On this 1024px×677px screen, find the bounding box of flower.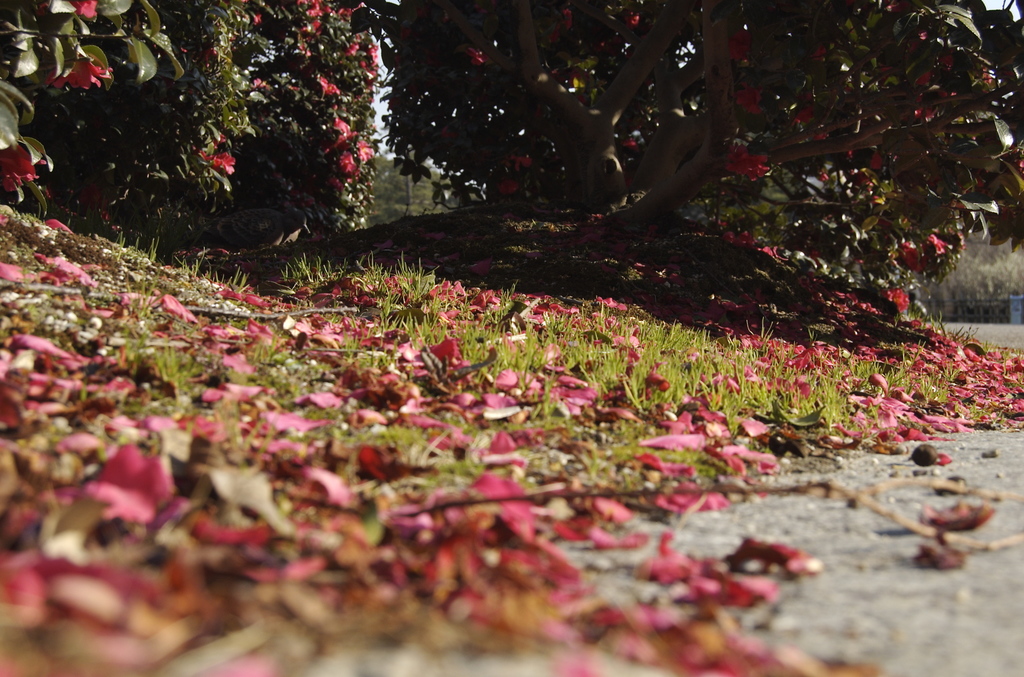
Bounding box: {"left": 68, "top": 0, "right": 98, "bottom": 19}.
